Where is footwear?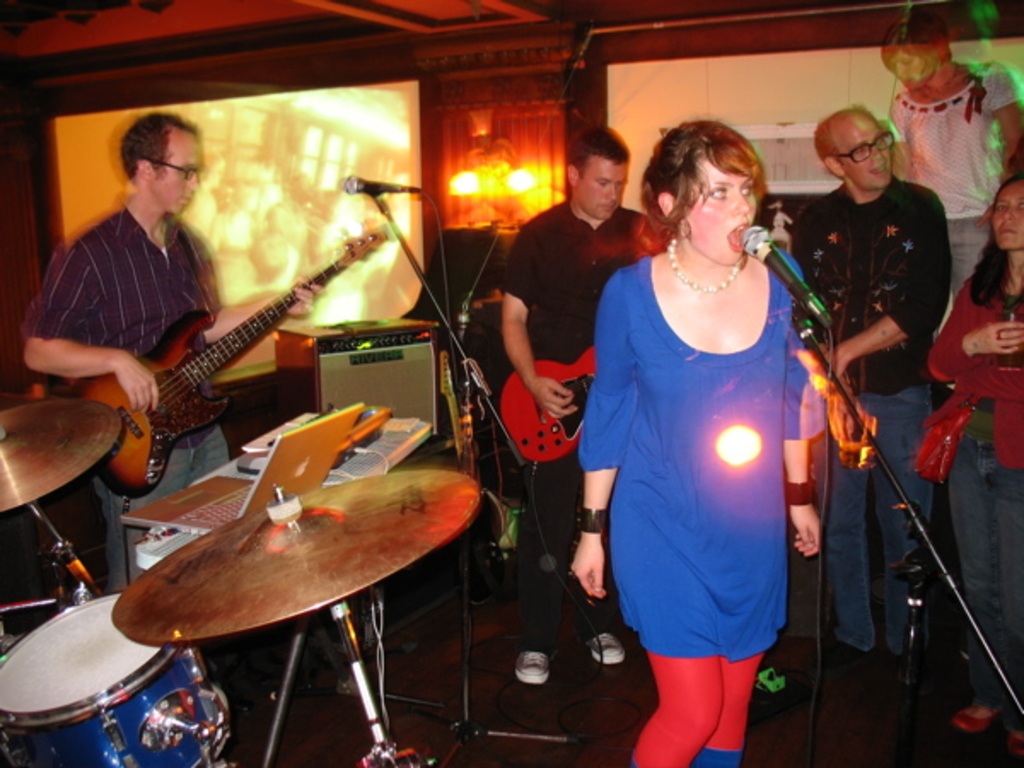
<box>519,650,555,684</box>.
